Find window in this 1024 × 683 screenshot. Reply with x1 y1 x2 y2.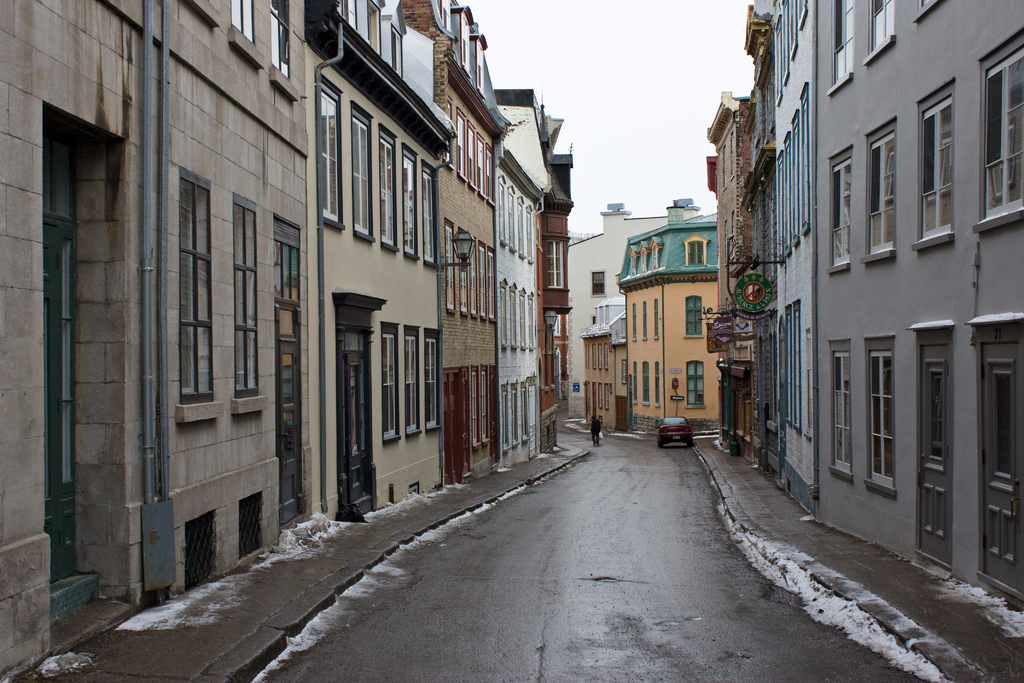
824 142 852 273.
